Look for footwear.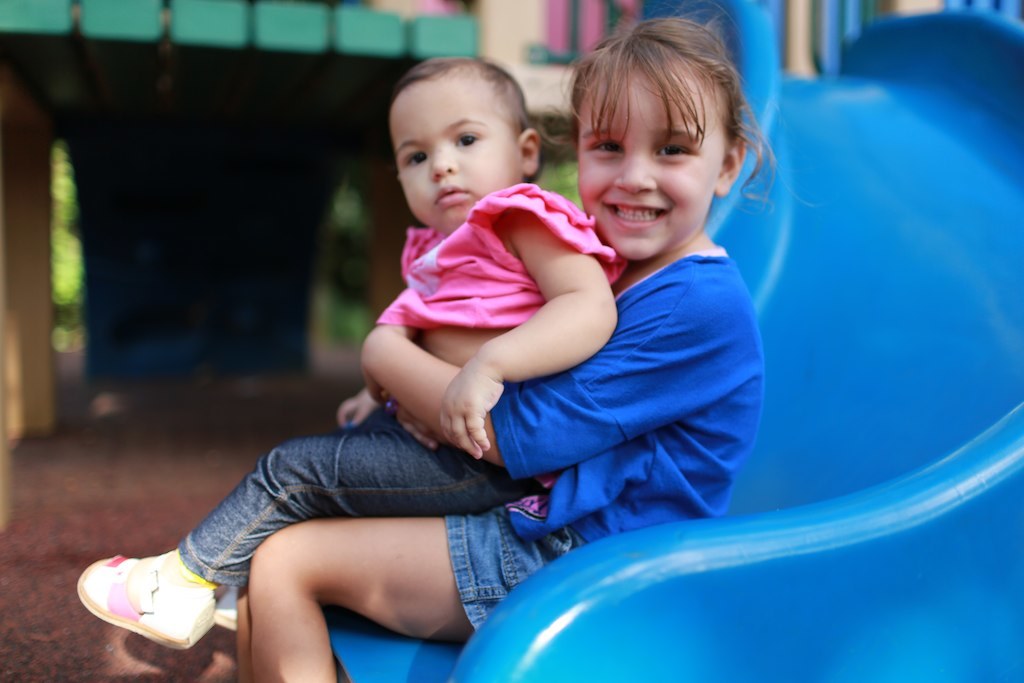
Found: bbox(68, 553, 229, 652).
